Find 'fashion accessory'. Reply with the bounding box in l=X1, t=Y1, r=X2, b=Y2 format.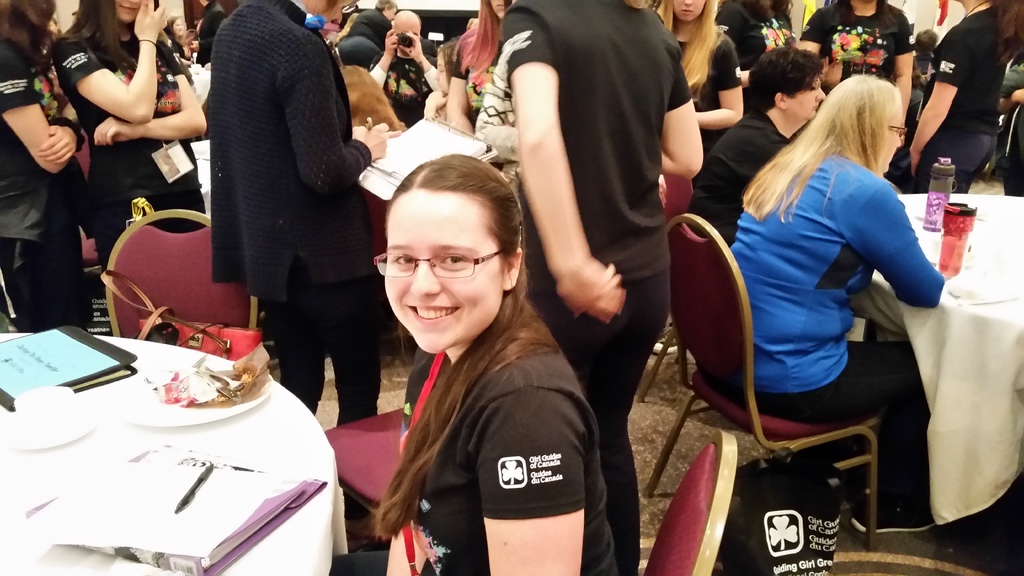
l=350, t=511, r=390, b=553.
